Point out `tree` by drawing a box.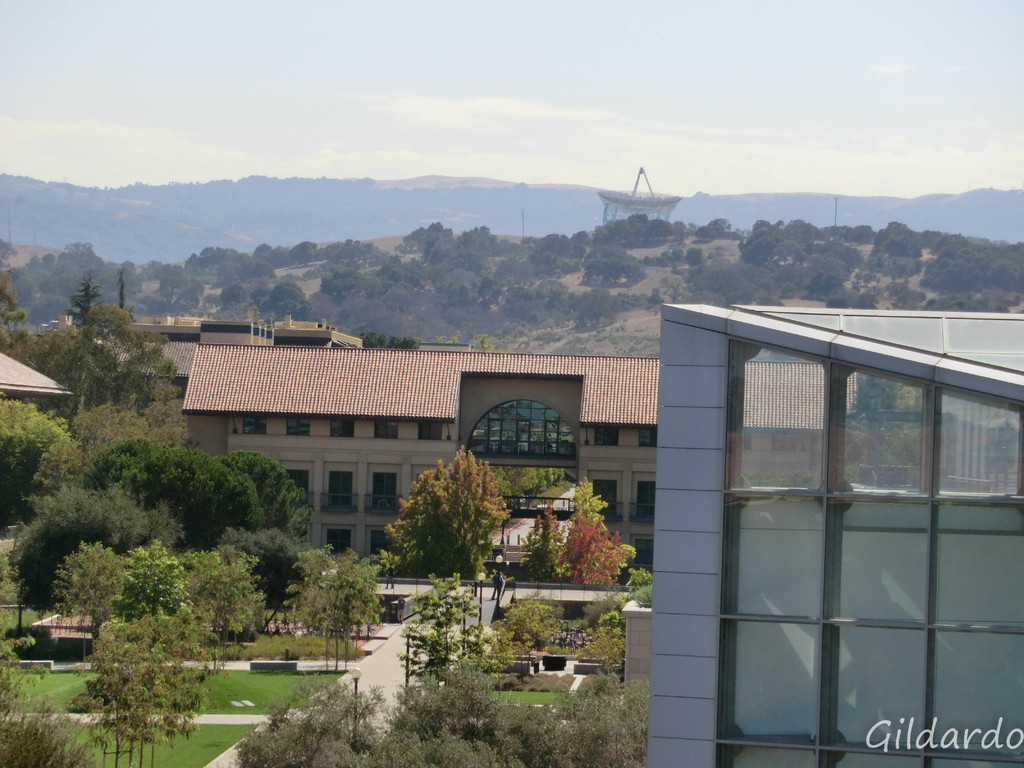
bbox=[486, 596, 564, 668].
